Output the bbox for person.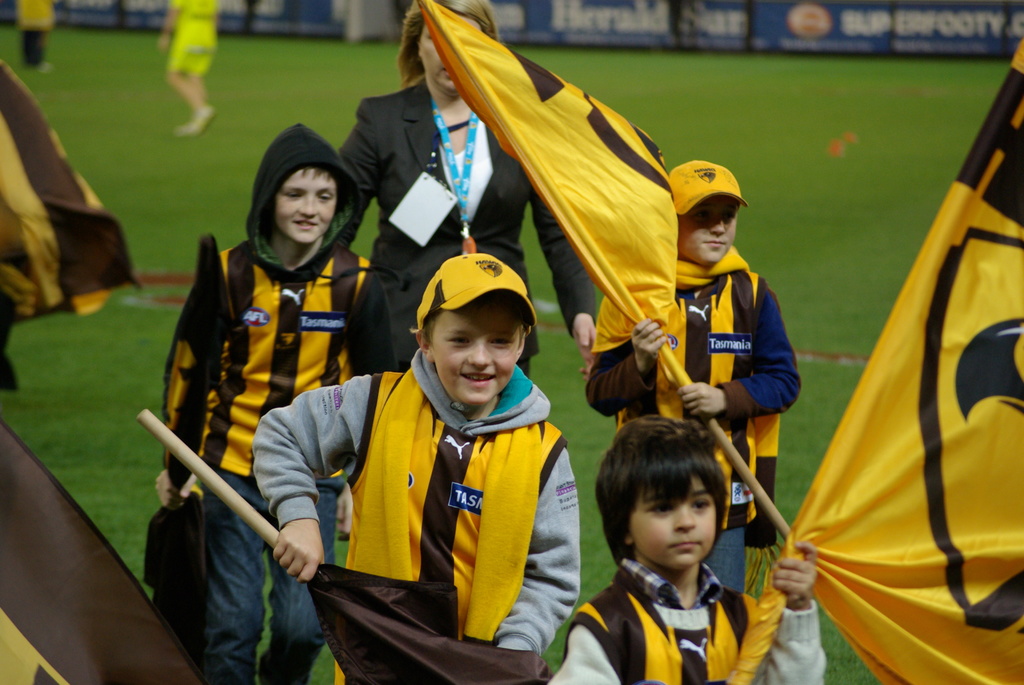
left=163, top=119, right=372, bottom=684.
